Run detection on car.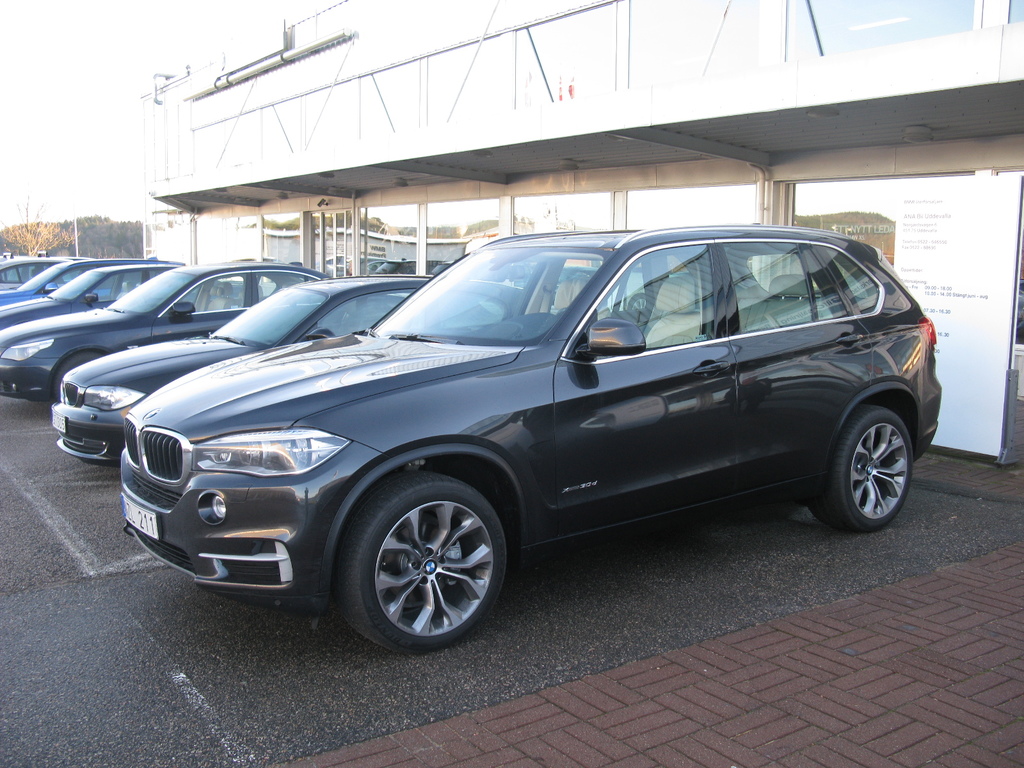
Result: bbox=(49, 278, 556, 468).
